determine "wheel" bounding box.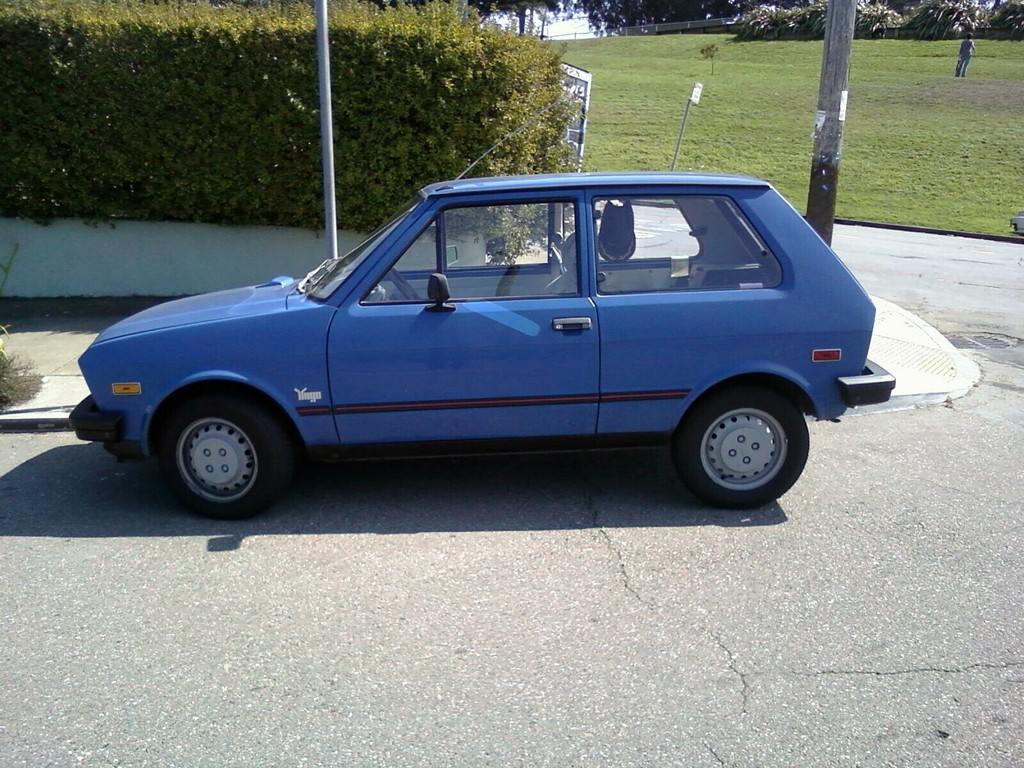
Determined: l=669, t=376, r=819, b=503.
